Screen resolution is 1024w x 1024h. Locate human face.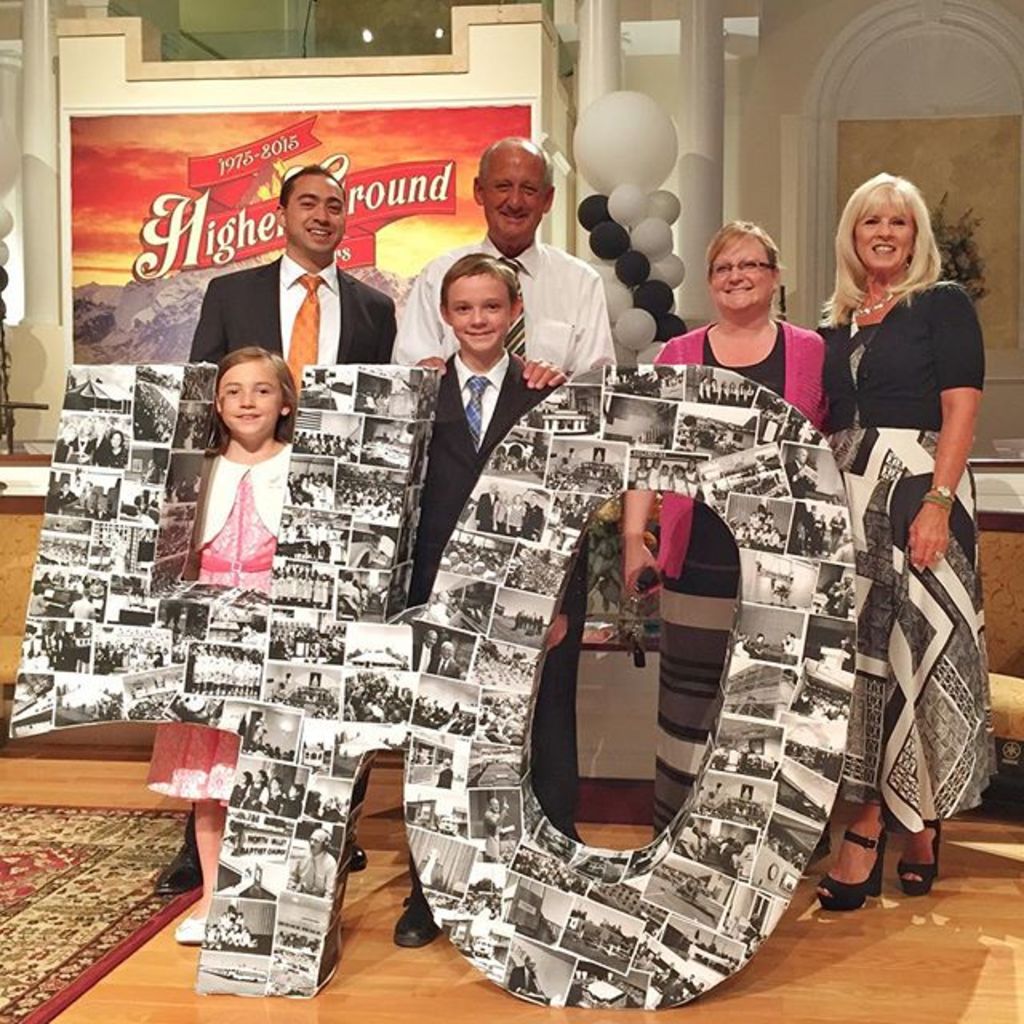
x1=442, y1=646, x2=454, y2=661.
